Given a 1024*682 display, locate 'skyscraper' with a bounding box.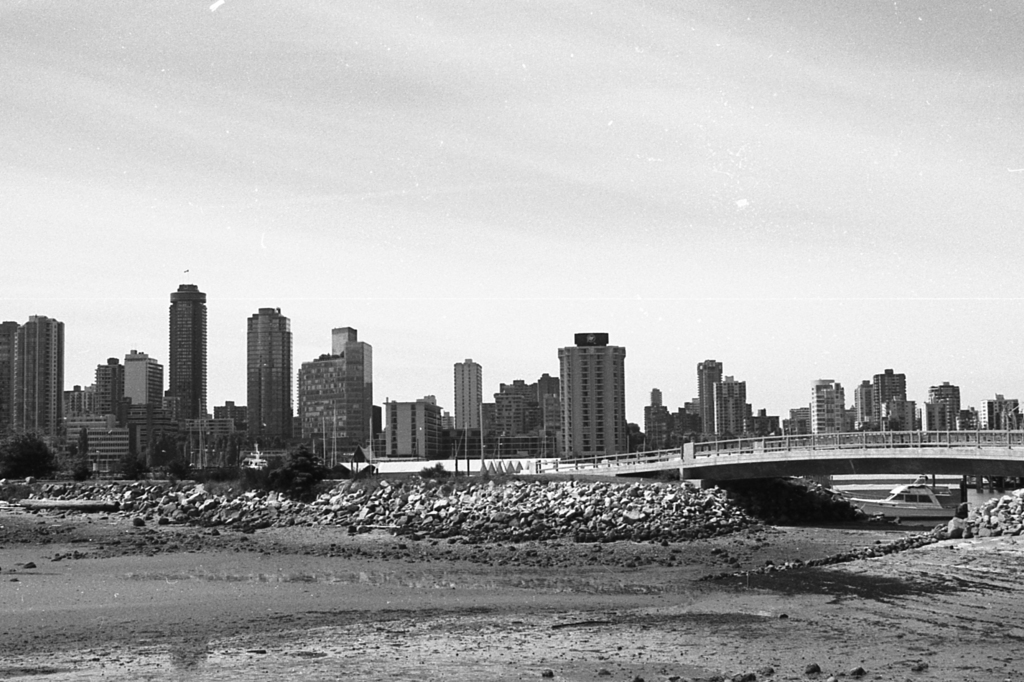
Located: [284, 315, 379, 468].
